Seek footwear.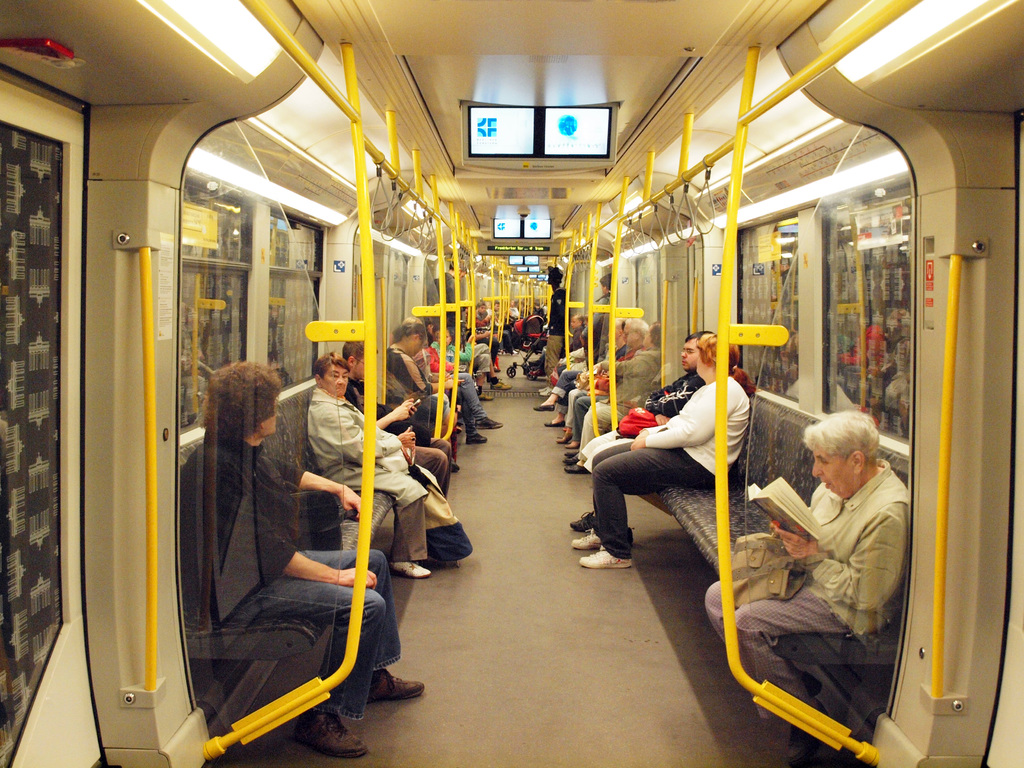
l=559, t=431, r=571, b=446.
